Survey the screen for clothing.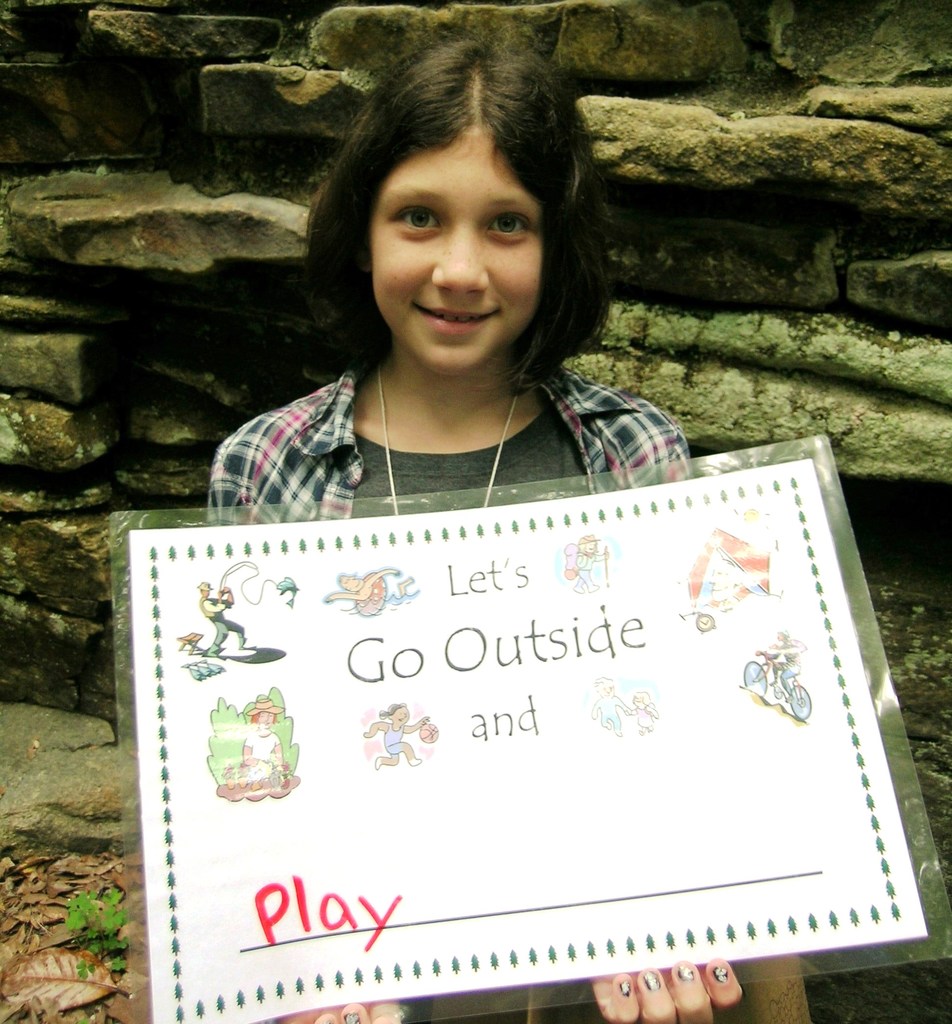
Survey found: (x1=383, y1=723, x2=404, y2=756).
